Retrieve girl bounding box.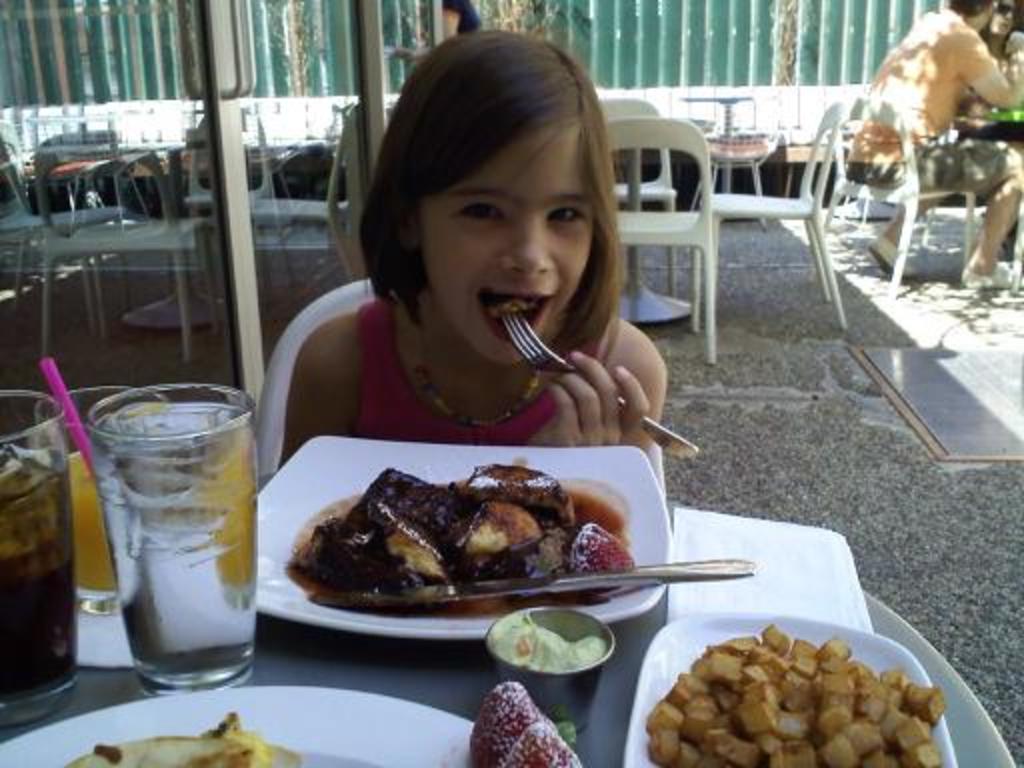
Bounding box: {"left": 274, "top": 26, "right": 662, "bottom": 472}.
